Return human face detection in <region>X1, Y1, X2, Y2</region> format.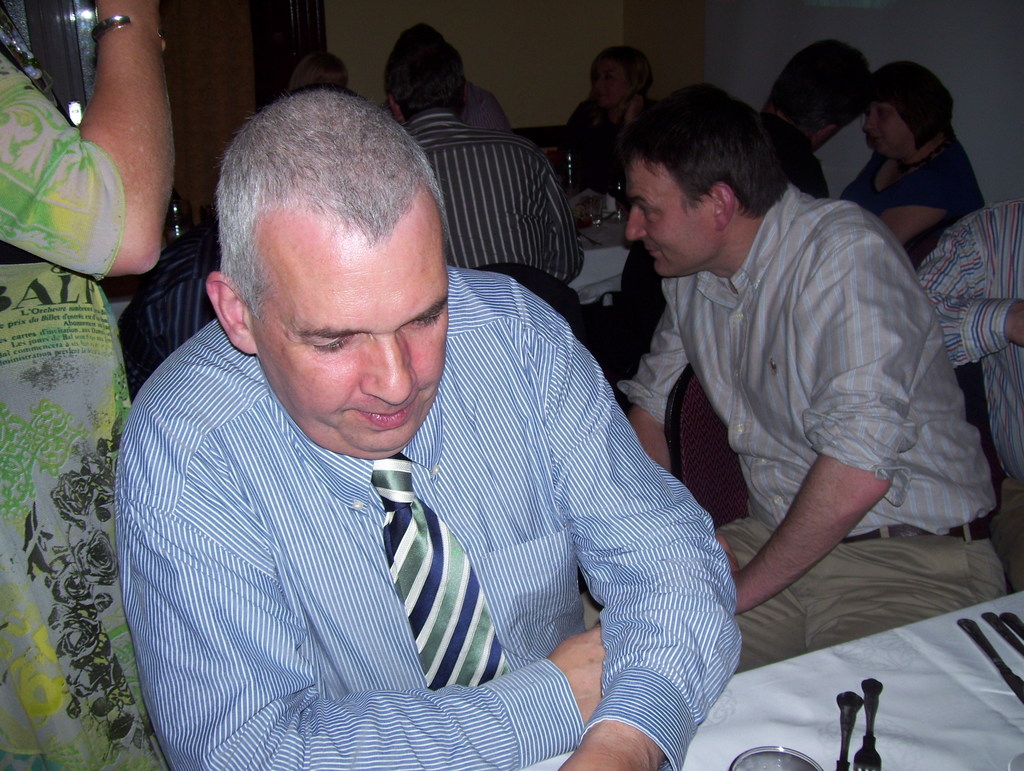
<region>862, 97, 929, 159</region>.
